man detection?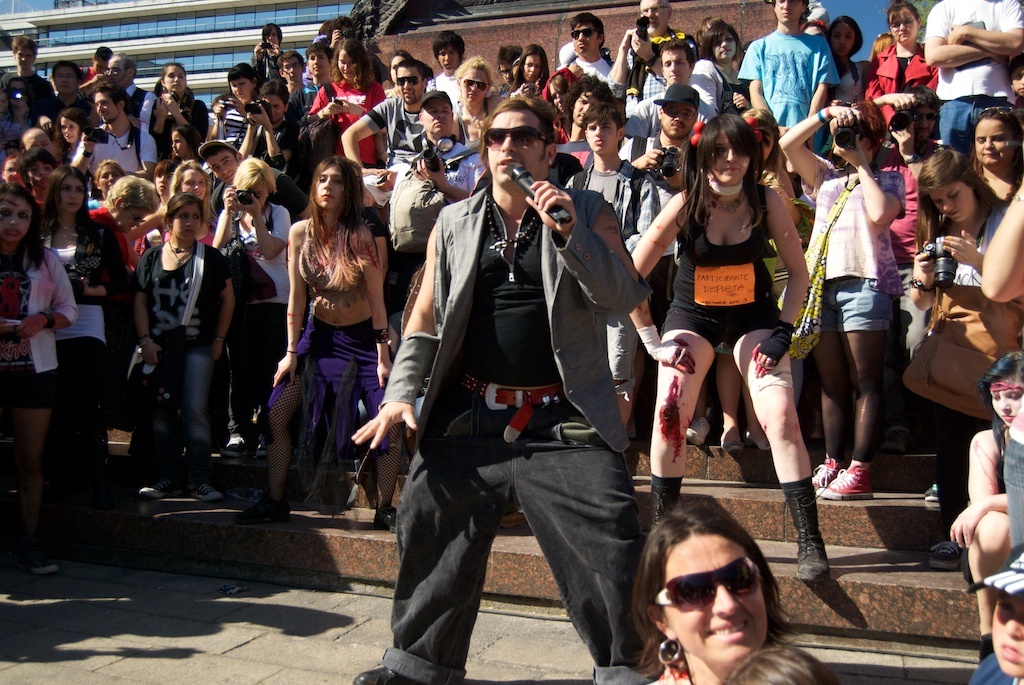
x1=609, y1=0, x2=696, y2=95
